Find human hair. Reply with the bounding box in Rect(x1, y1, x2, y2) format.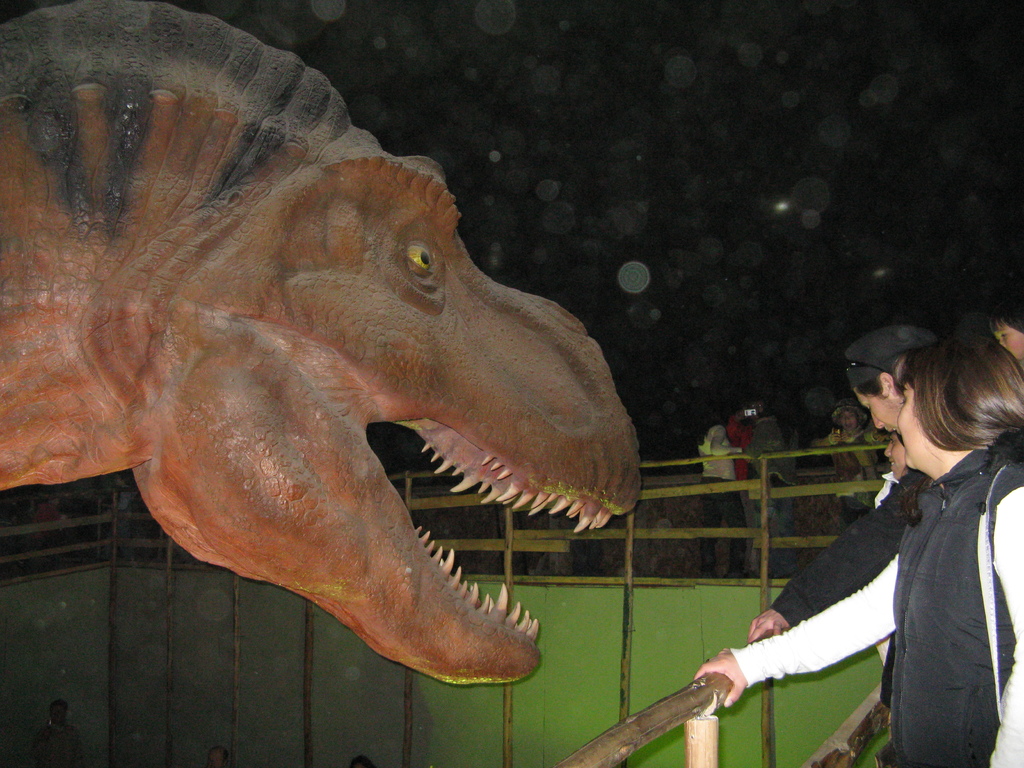
Rect(895, 335, 1007, 489).
